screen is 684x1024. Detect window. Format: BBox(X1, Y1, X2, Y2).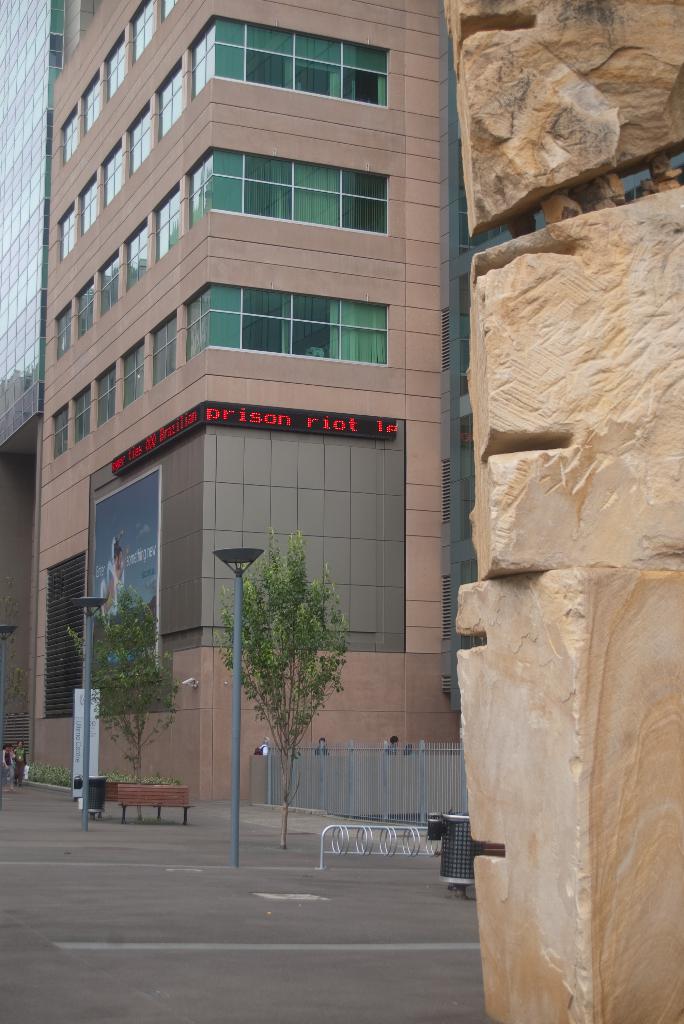
BBox(218, 278, 402, 361).
